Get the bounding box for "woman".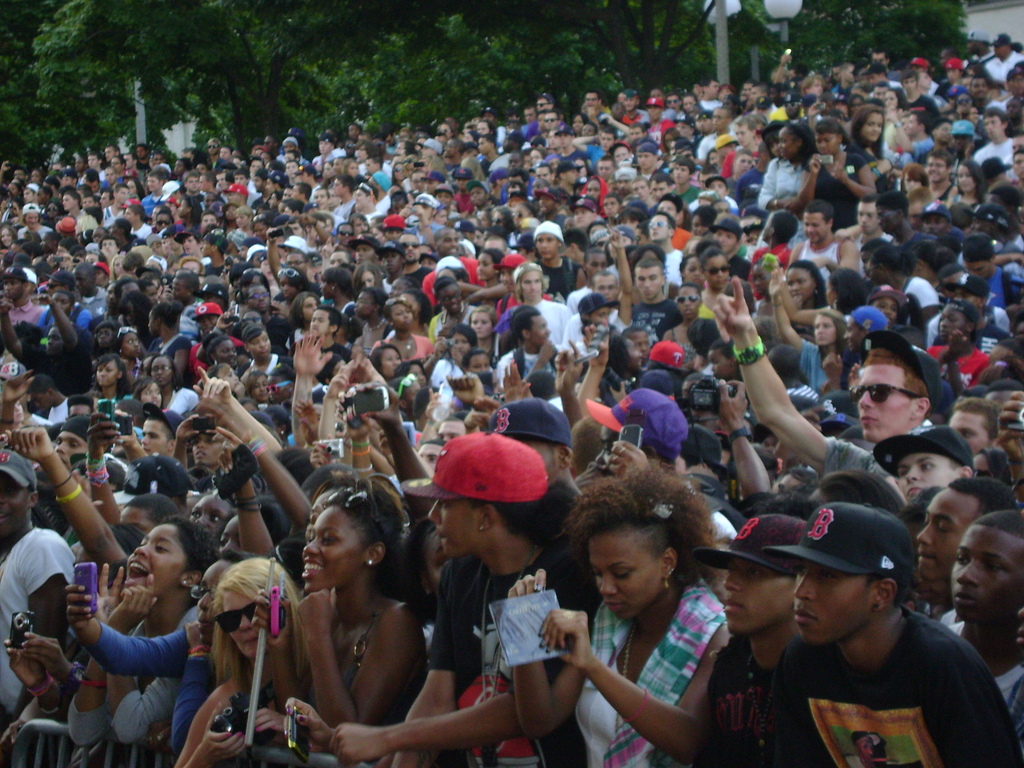
rect(544, 474, 751, 767).
